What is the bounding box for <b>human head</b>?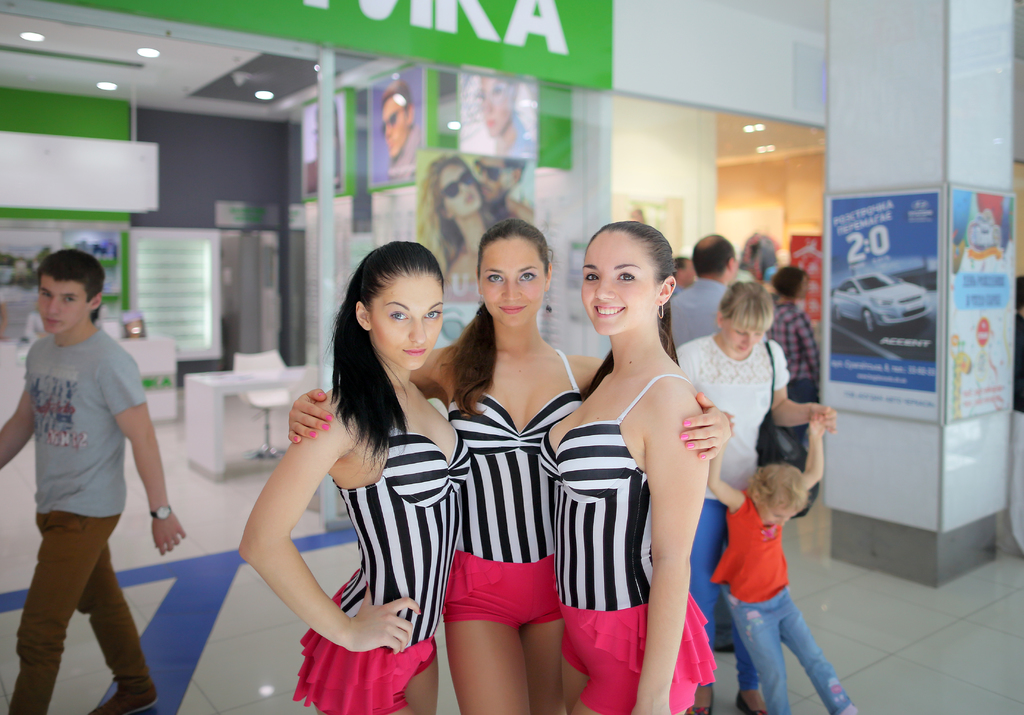
474 152 527 205.
